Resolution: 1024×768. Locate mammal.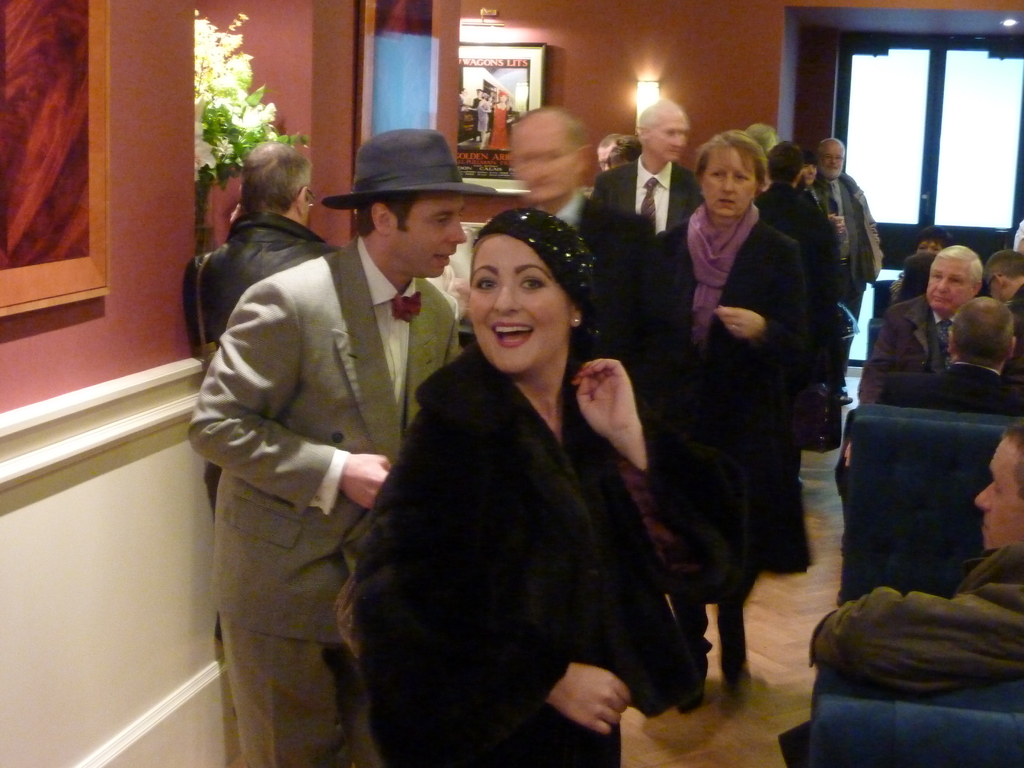
BBox(799, 143, 835, 253).
